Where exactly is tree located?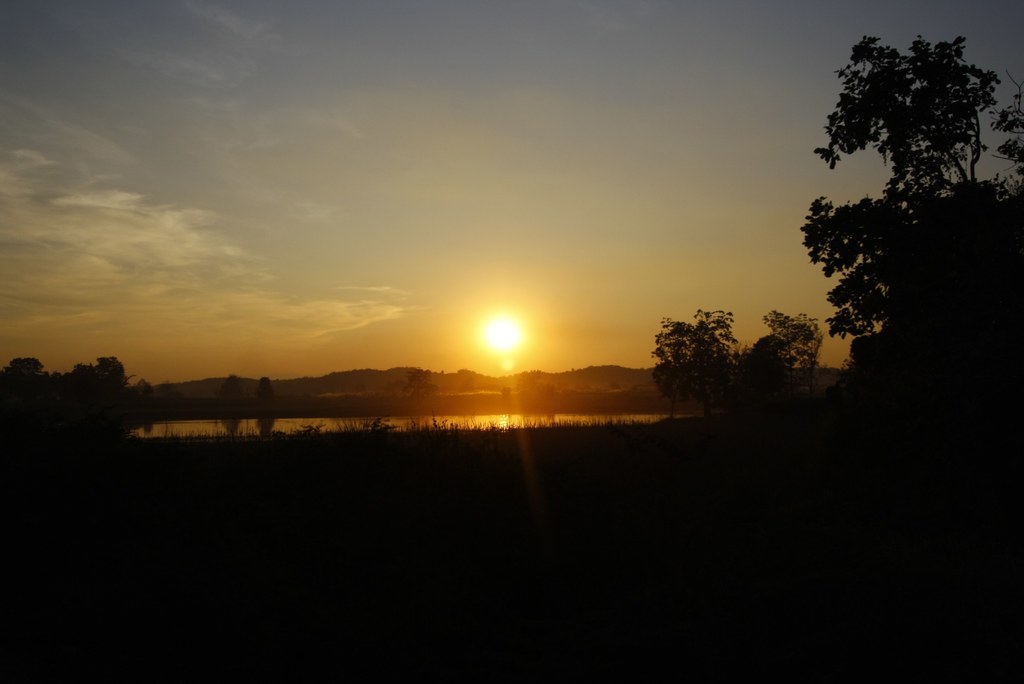
Its bounding box is [left=800, top=35, right=1023, bottom=381].
